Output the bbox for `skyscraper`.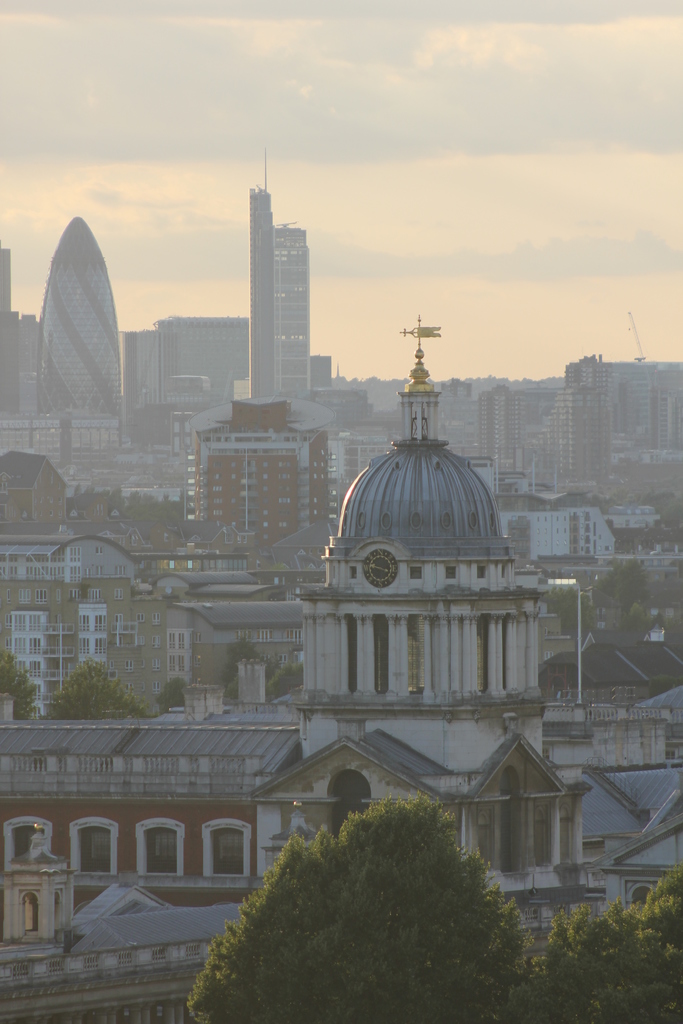
rect(235, 183, 320, 396).
